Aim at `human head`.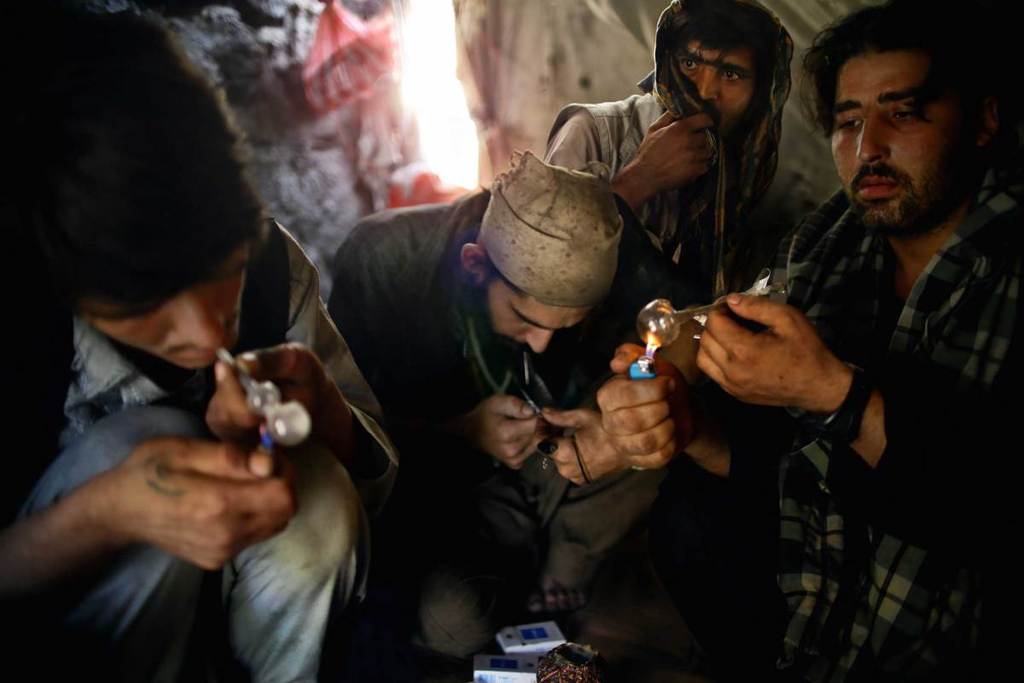
Aimed at left=819, top=5, right=1010, bottom=241.
